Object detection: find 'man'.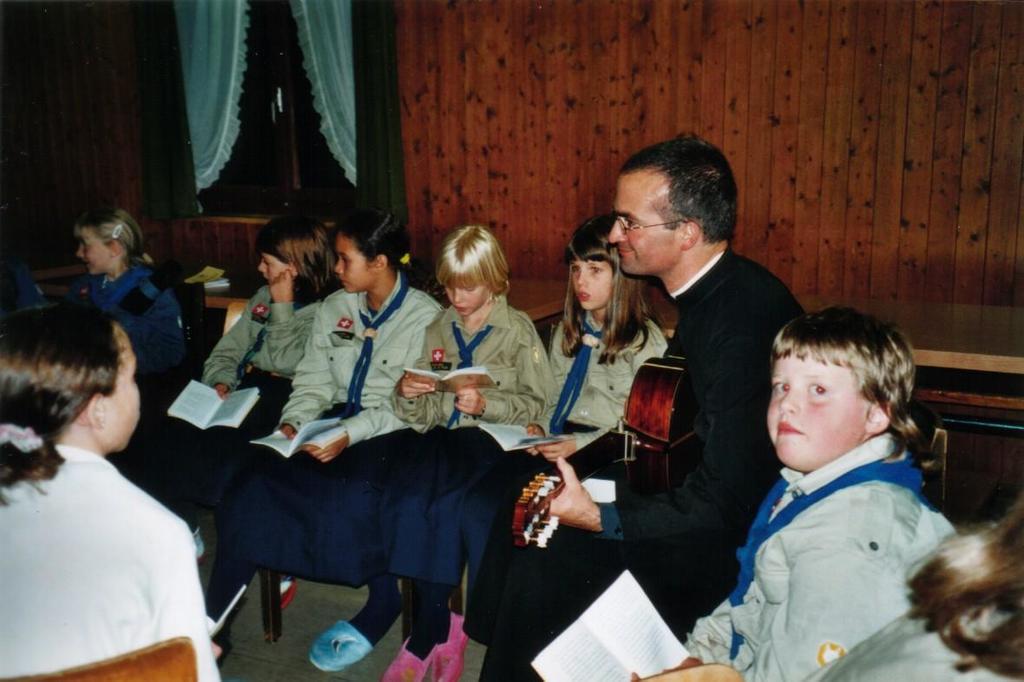
(left=465, top=127, right=812, bottom=681).
